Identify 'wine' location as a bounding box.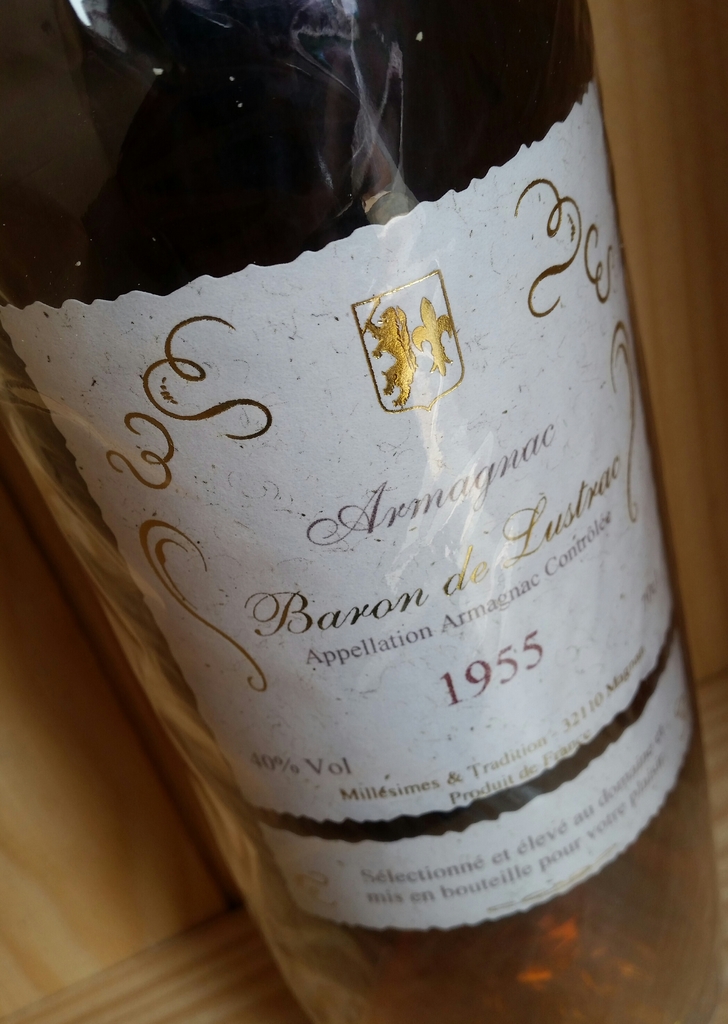
crop(0, 0, 724, 1023).
